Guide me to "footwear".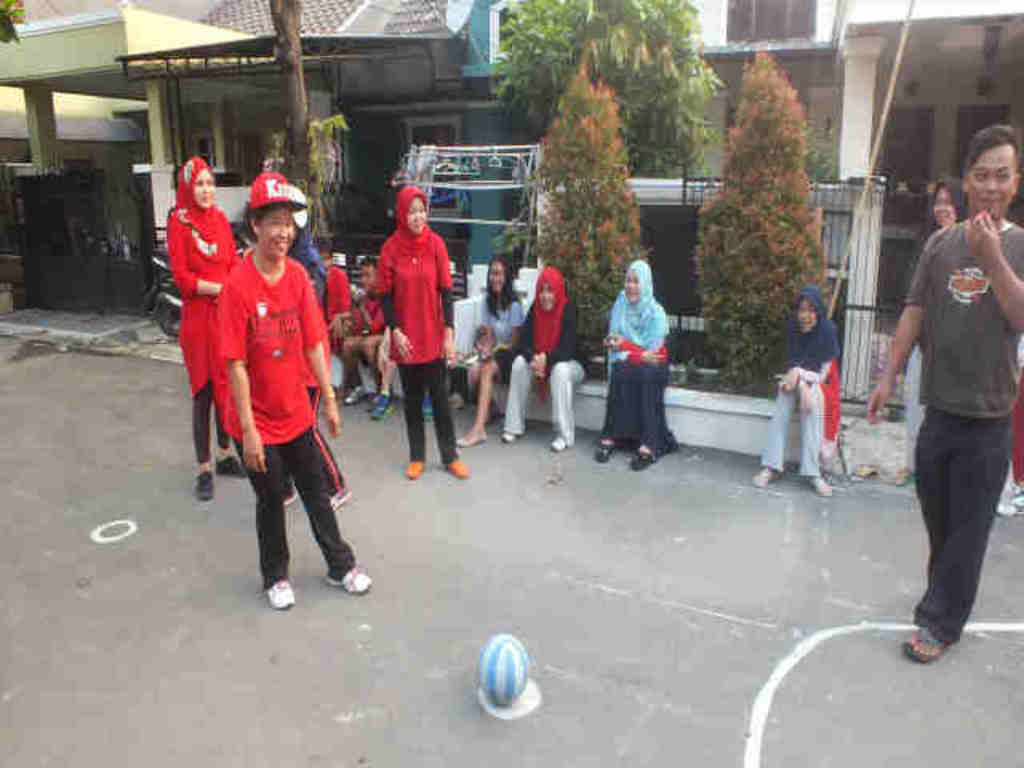
Guidance: (213,451,242,482).
